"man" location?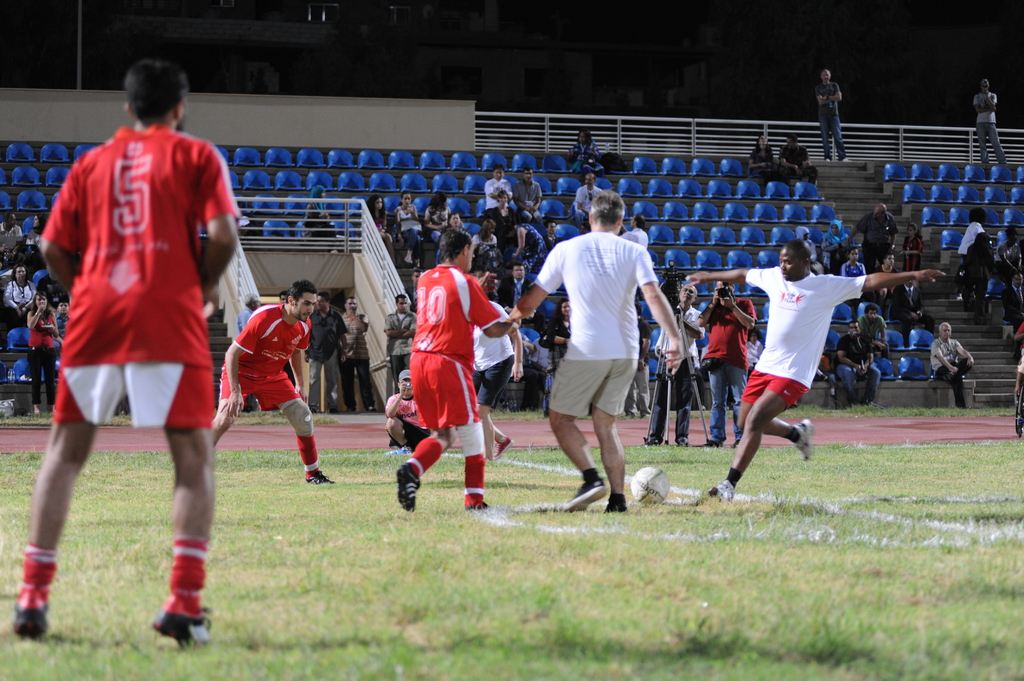
box(874, 251, 904, 293)
